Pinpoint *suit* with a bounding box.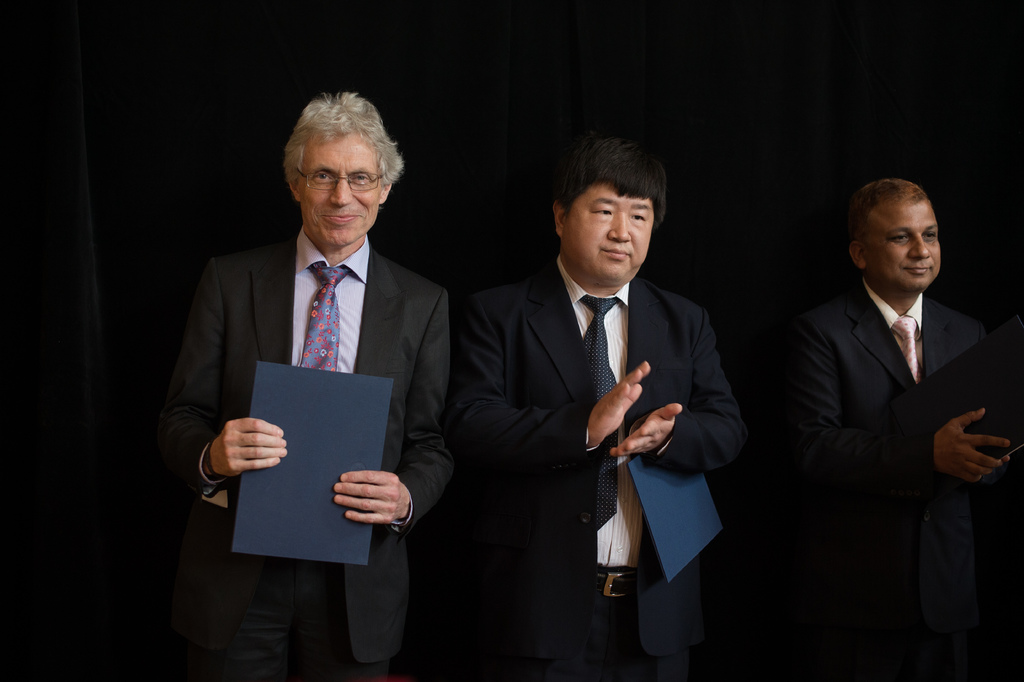
<region>165, 146, 463, 653</region>.
